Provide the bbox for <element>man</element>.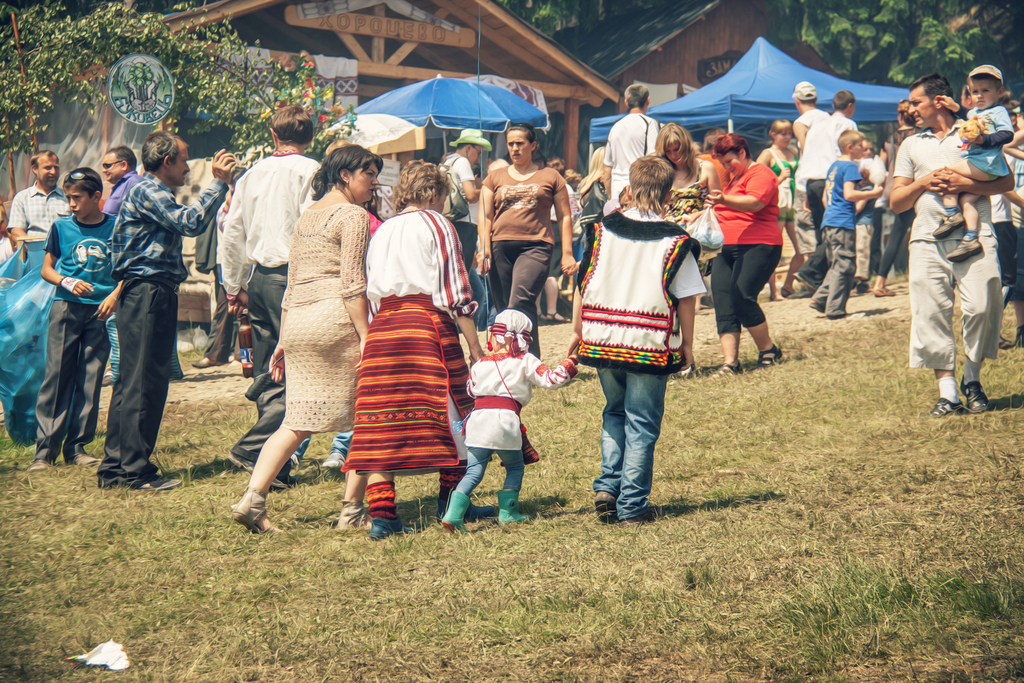
[110,125,241,491].
